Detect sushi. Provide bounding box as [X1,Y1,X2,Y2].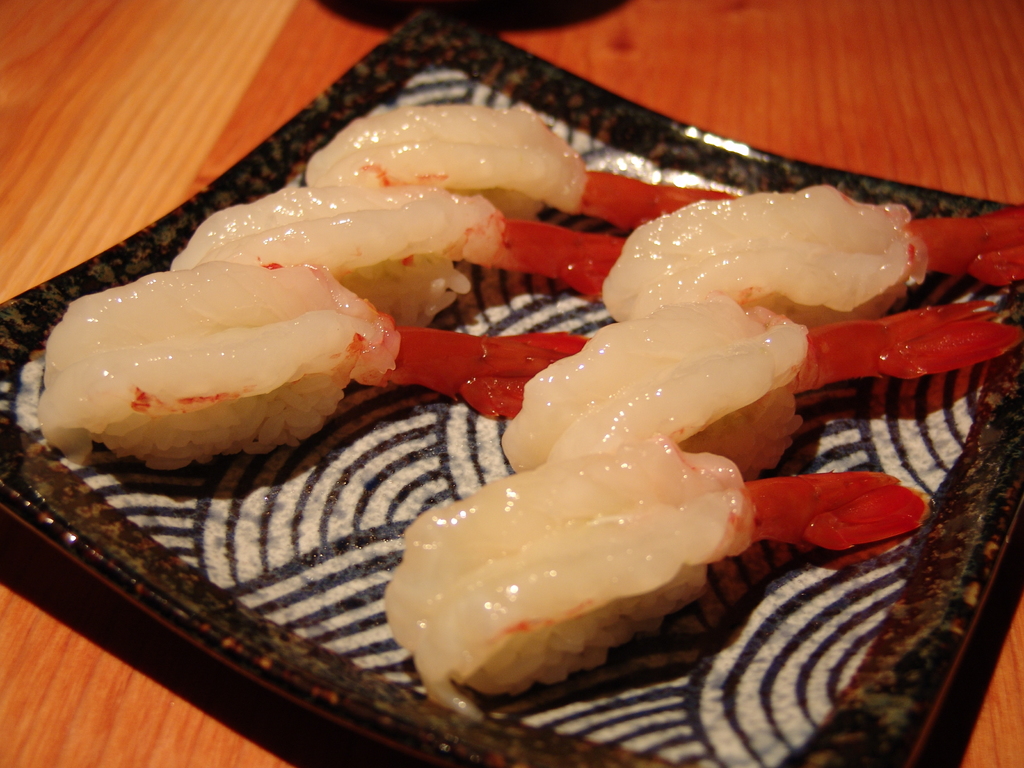
[40,260,594,470].
